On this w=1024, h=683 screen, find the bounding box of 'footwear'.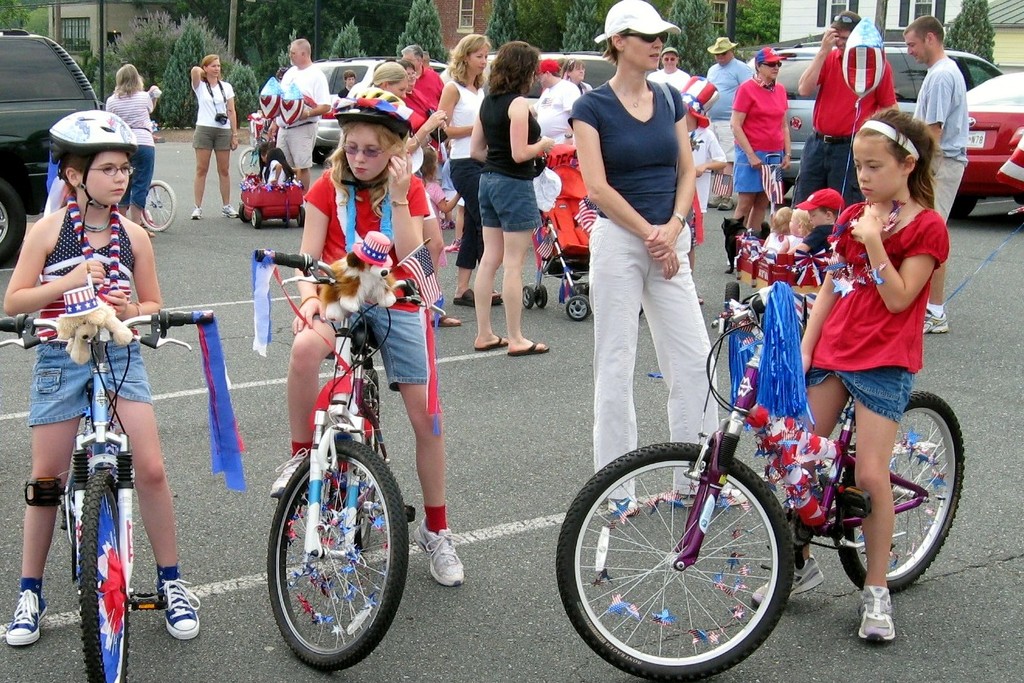
Bounding box: <bbox>850, 581, 903, 640</bbox>.
